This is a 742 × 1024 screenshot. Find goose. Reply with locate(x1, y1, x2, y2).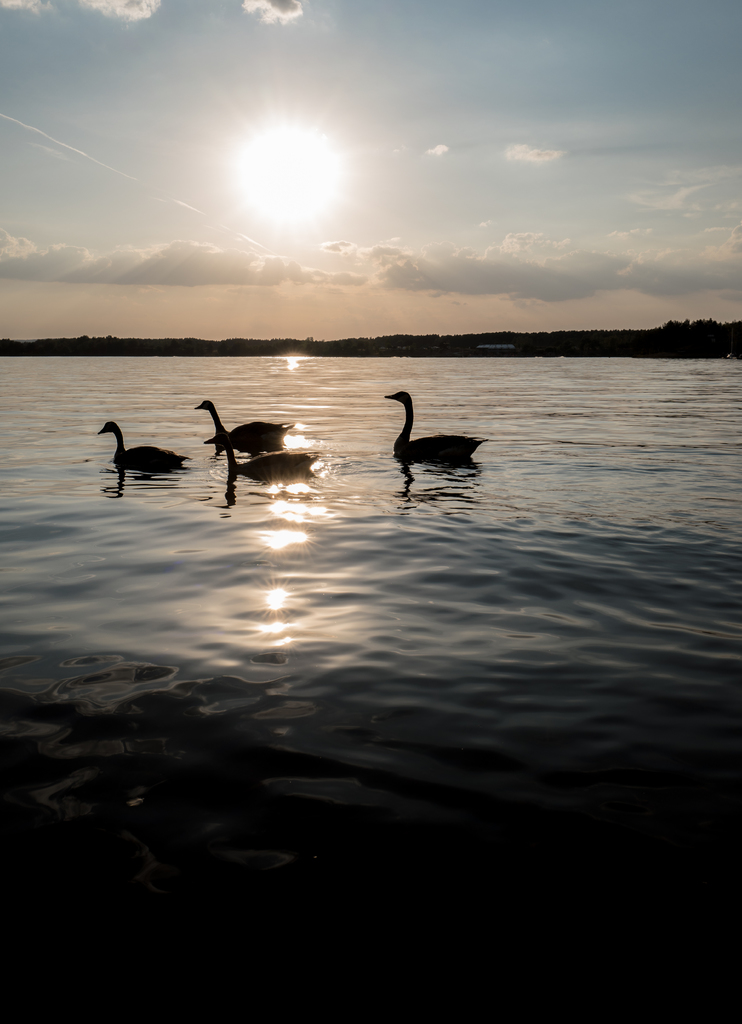
locate(101, 422, 182, 471).
